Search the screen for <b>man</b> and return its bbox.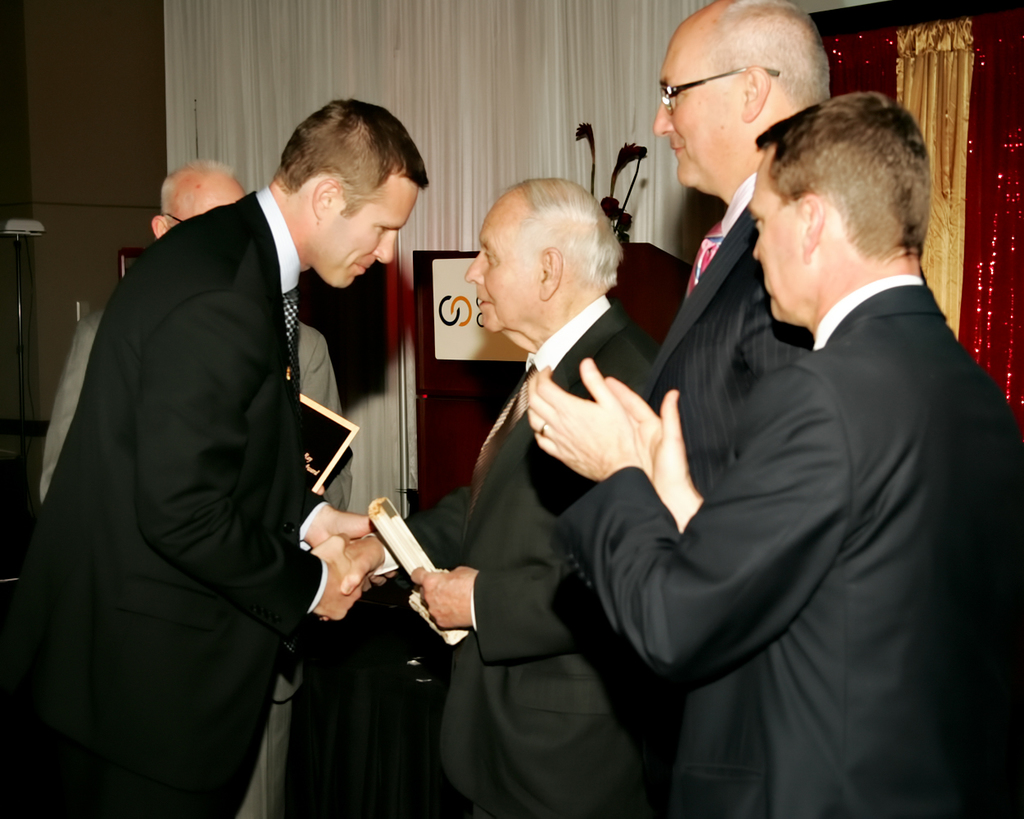
Found: <region>650, 0, 842, 500</region>.
